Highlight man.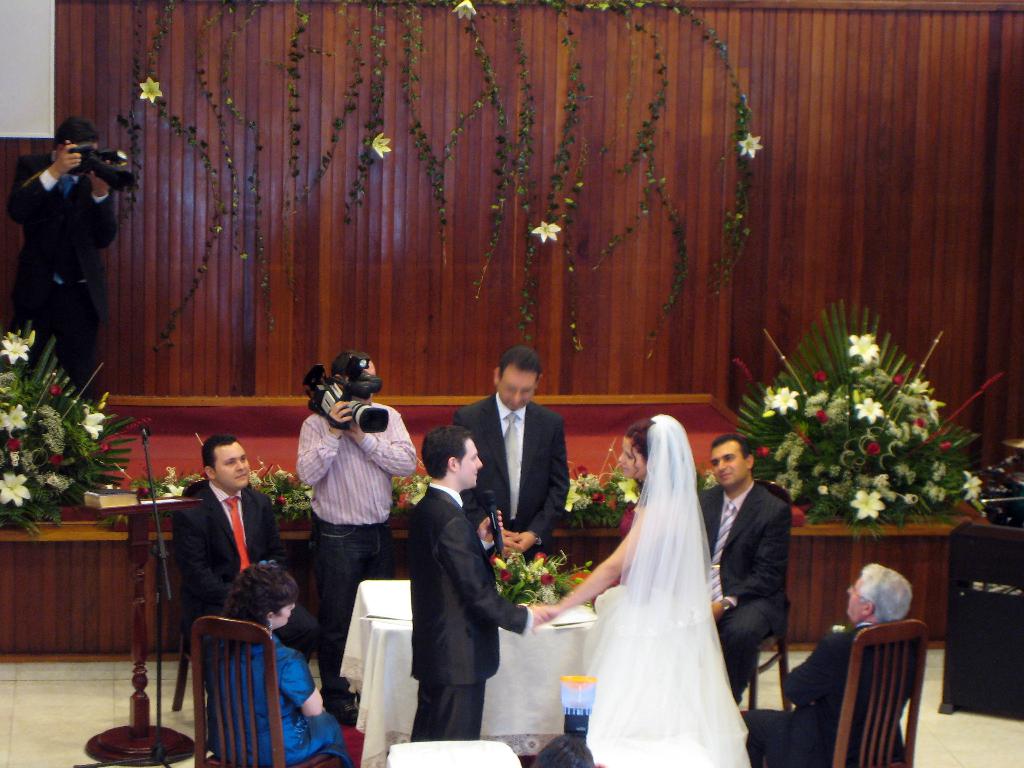
Highlighted region: [175, 435, 313, 664].
